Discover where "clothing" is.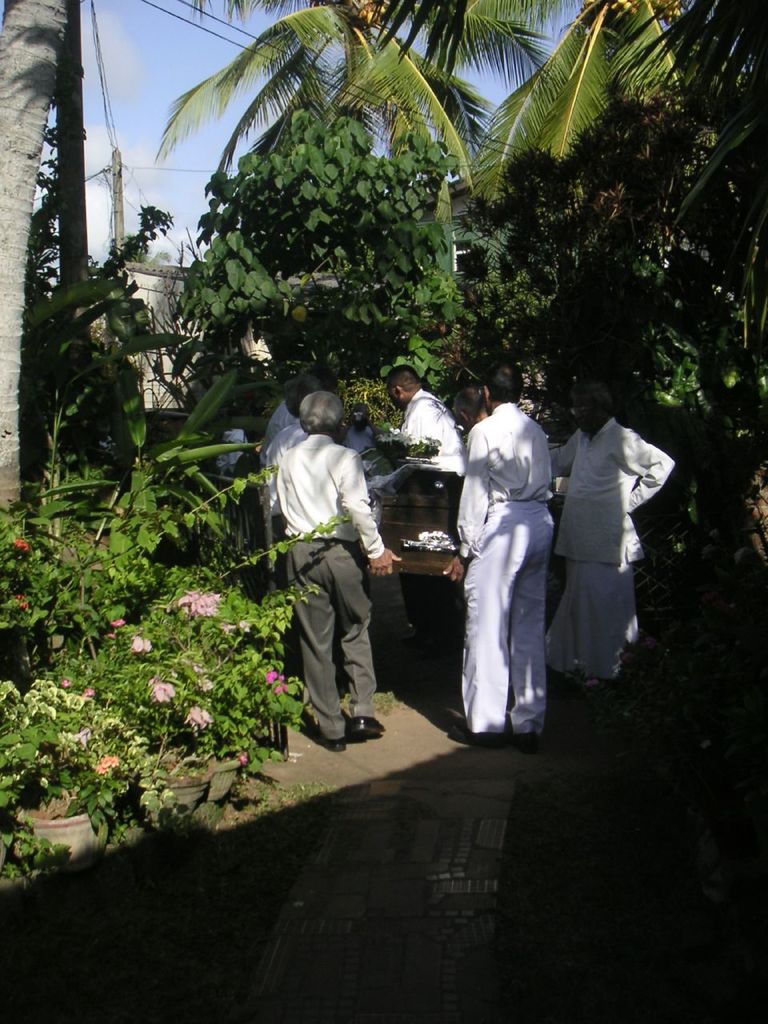
Discovered at x1=451 y1=369 x2=575 y2=745.
